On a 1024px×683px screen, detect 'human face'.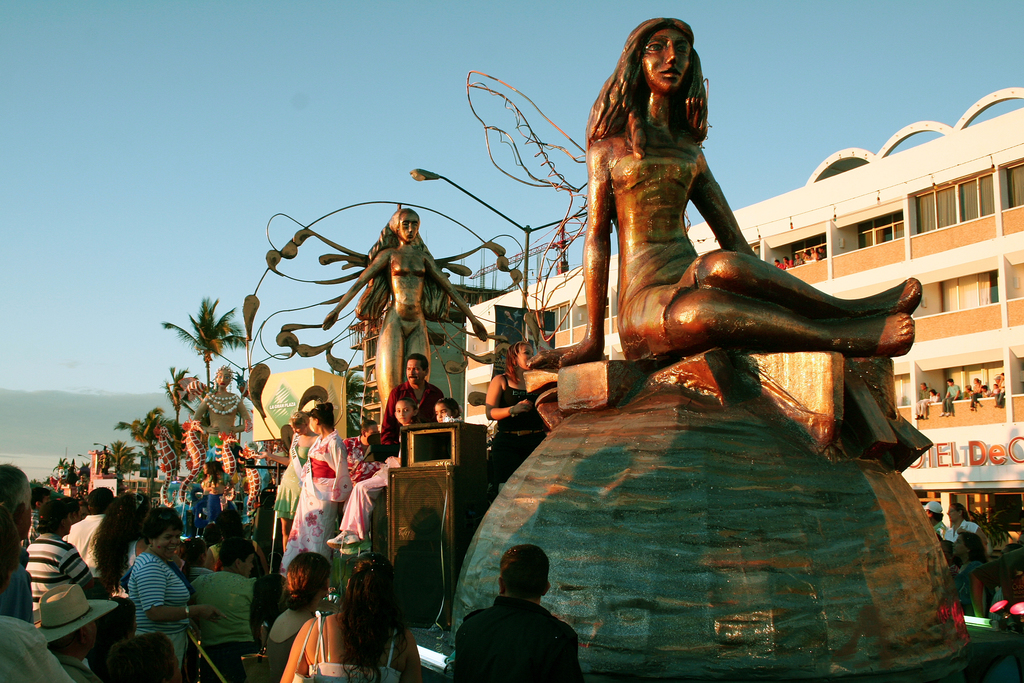
BBox(409, 359, 423, 383).
